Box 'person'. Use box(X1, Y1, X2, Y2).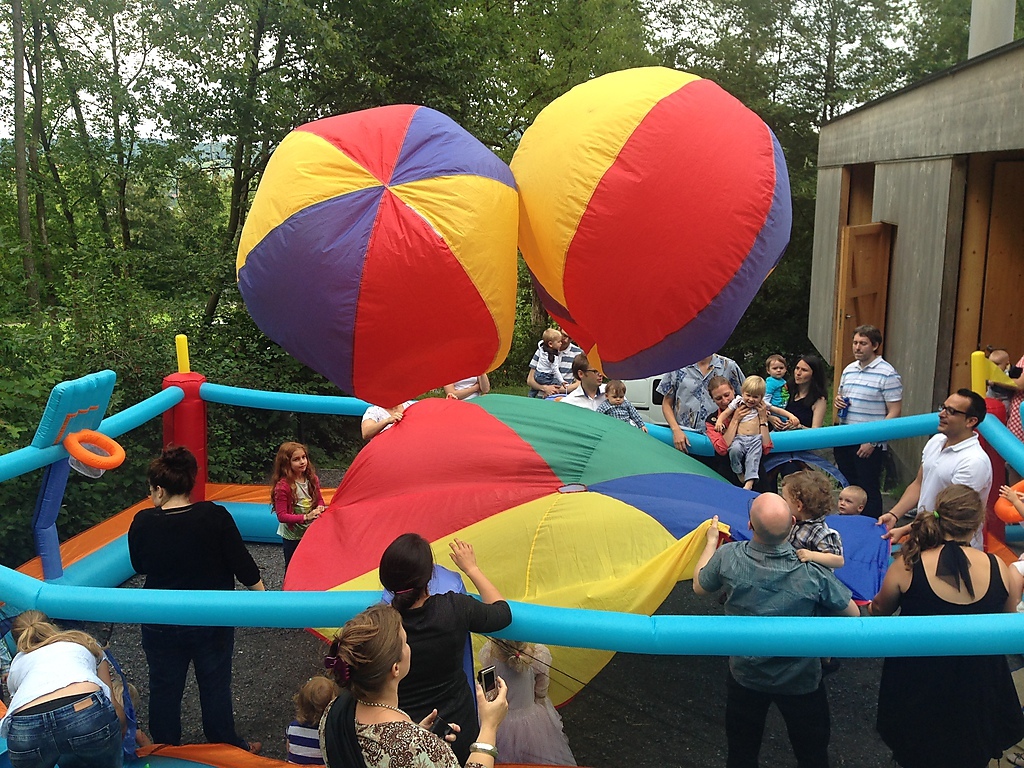
box(379, 529, 513, 762).
